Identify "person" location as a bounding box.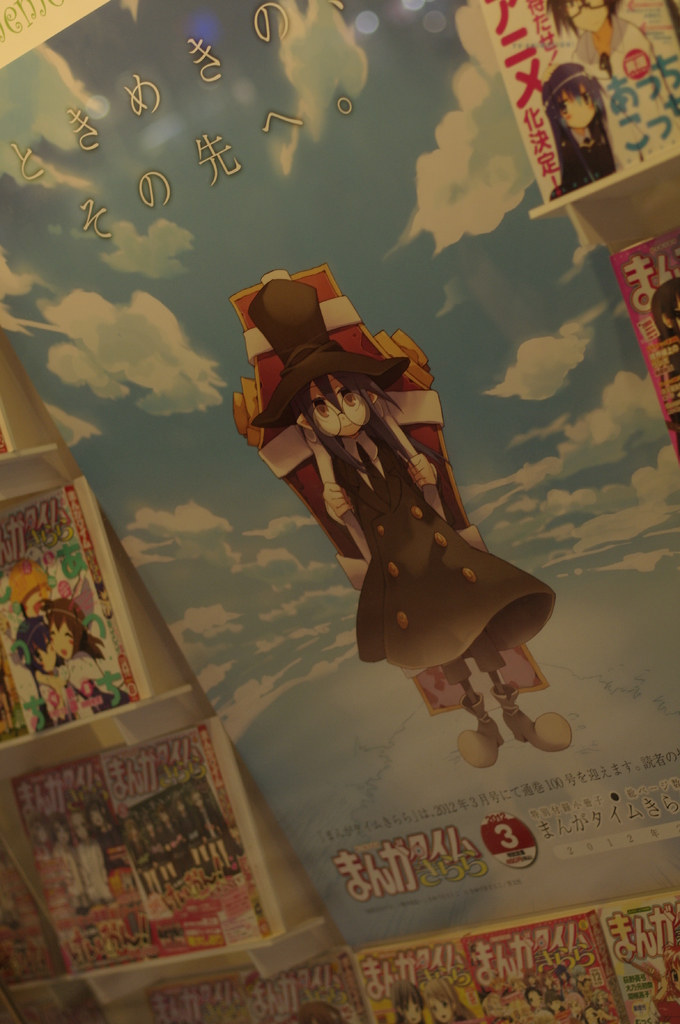
(550,61,619,199).
